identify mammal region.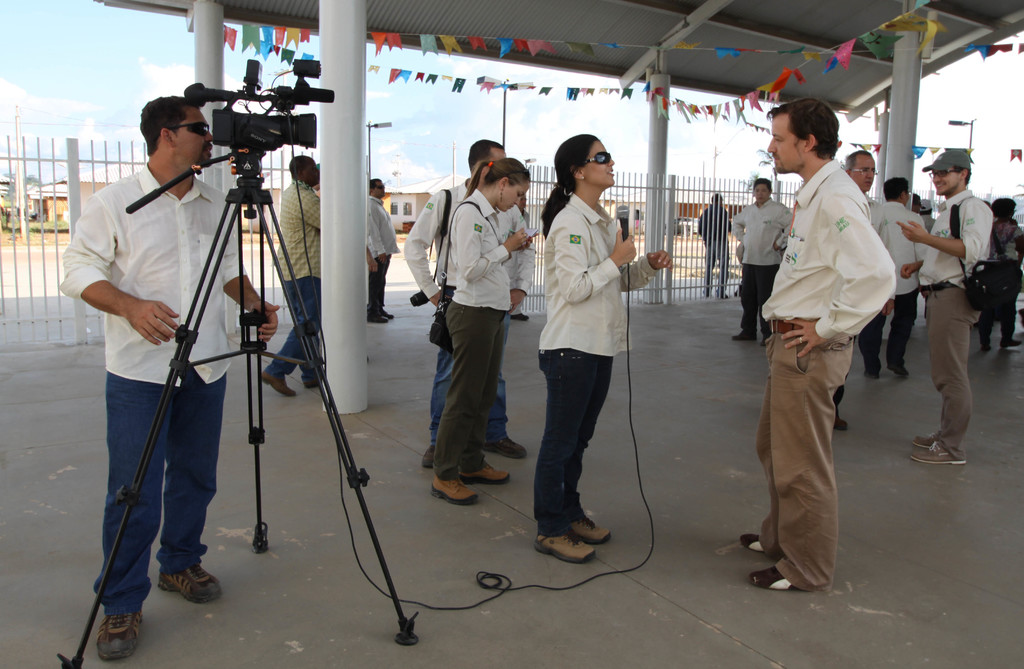
Region: 428 159 538 512.
